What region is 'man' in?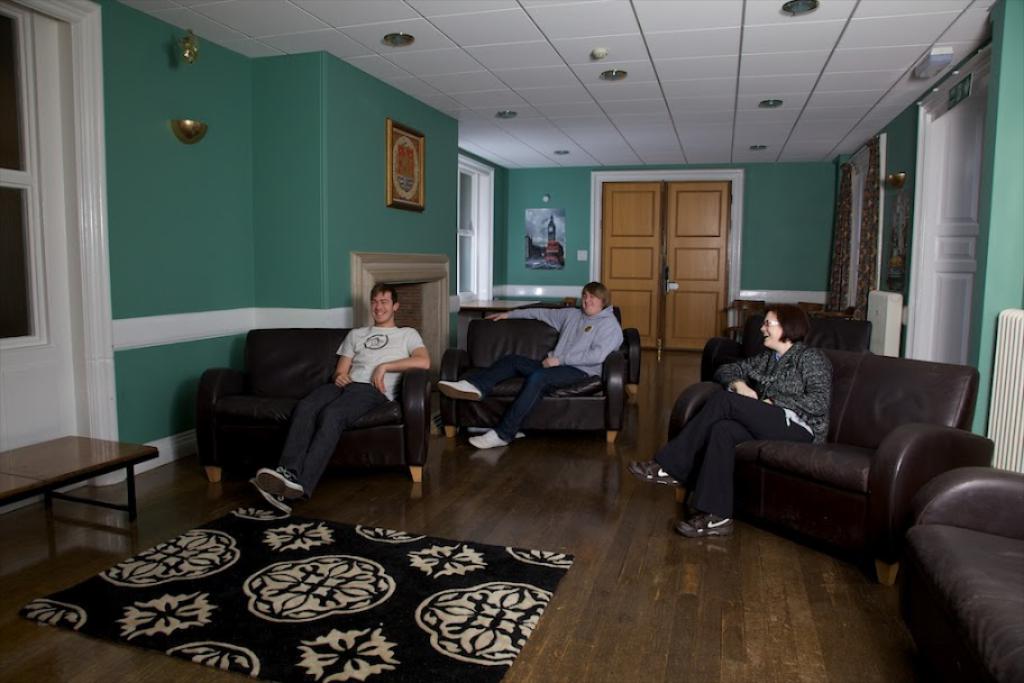
select_region(237, 279, 428, 503).
